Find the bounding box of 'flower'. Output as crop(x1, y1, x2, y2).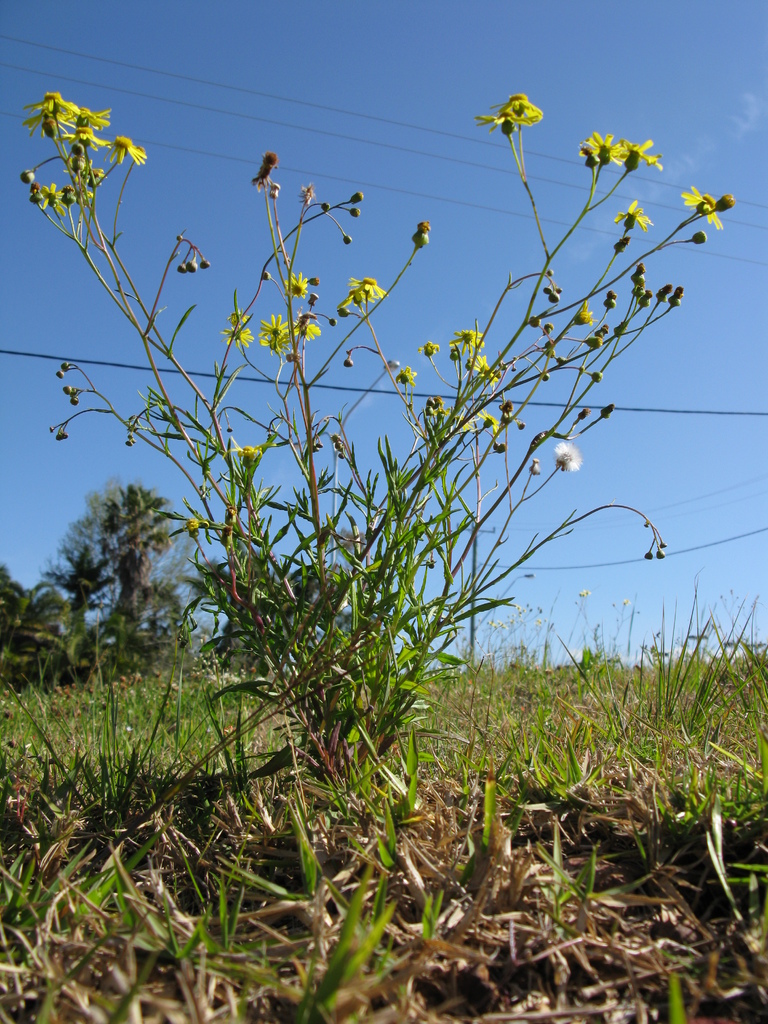
crop(471, 406, 504, 429).
